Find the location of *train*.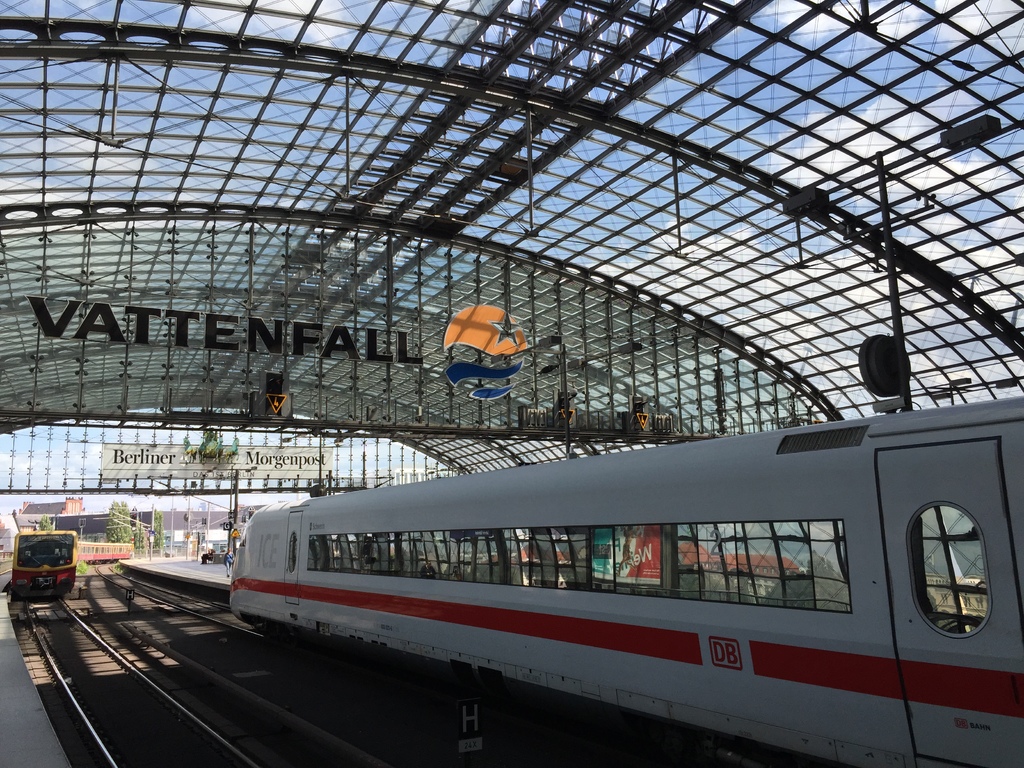
Location: 9,531,134,602.
